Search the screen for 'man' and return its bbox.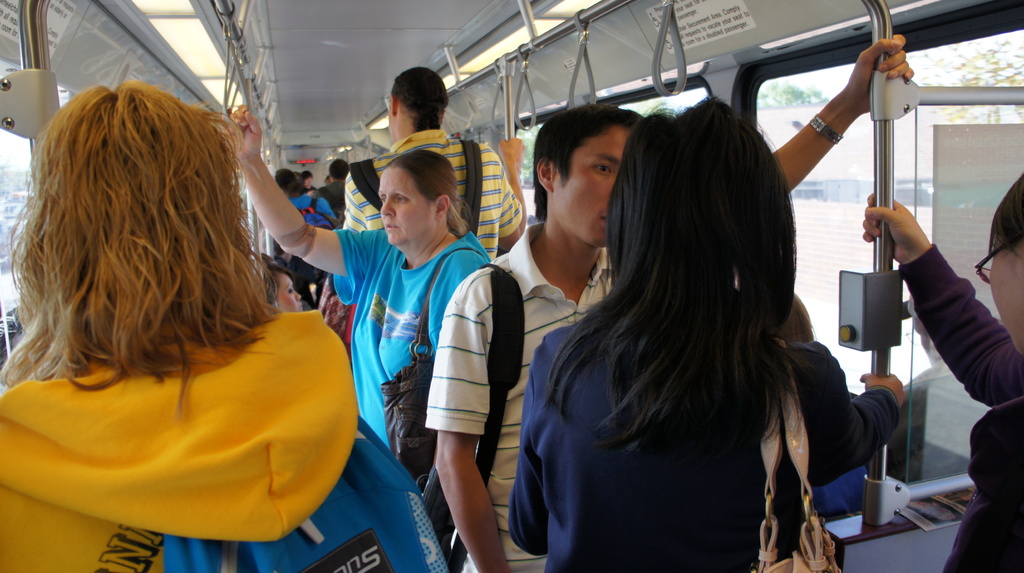
Found: (335,62,525,293).
